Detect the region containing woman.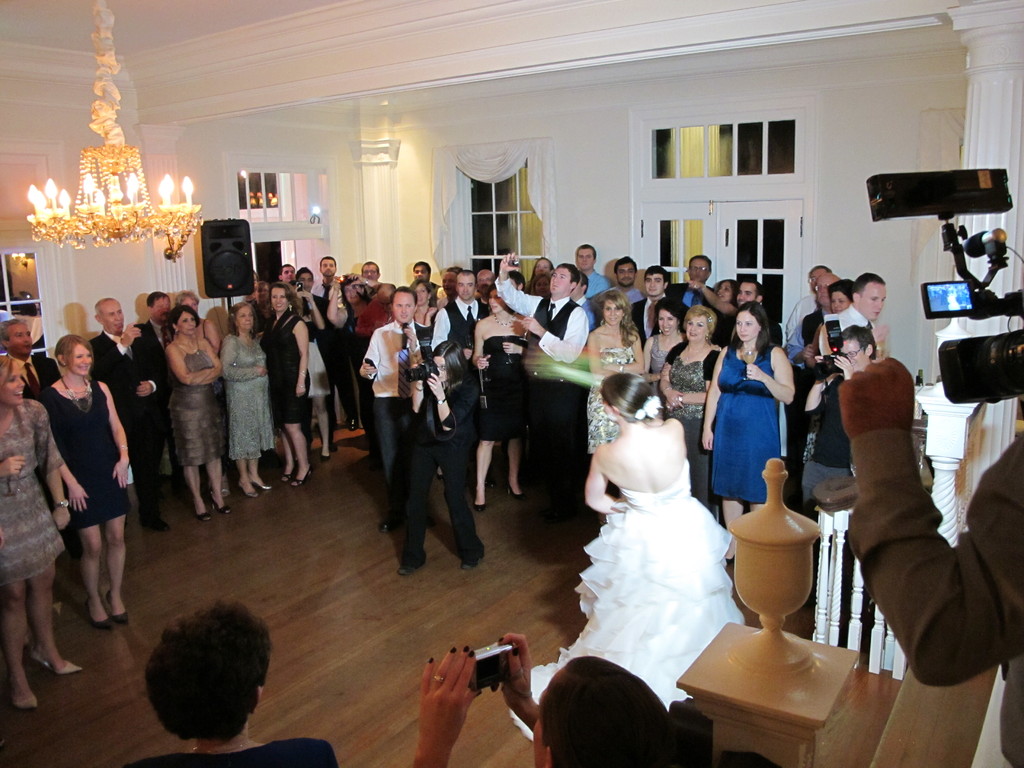
[left=117, top=597, right=340, bottom=767].
